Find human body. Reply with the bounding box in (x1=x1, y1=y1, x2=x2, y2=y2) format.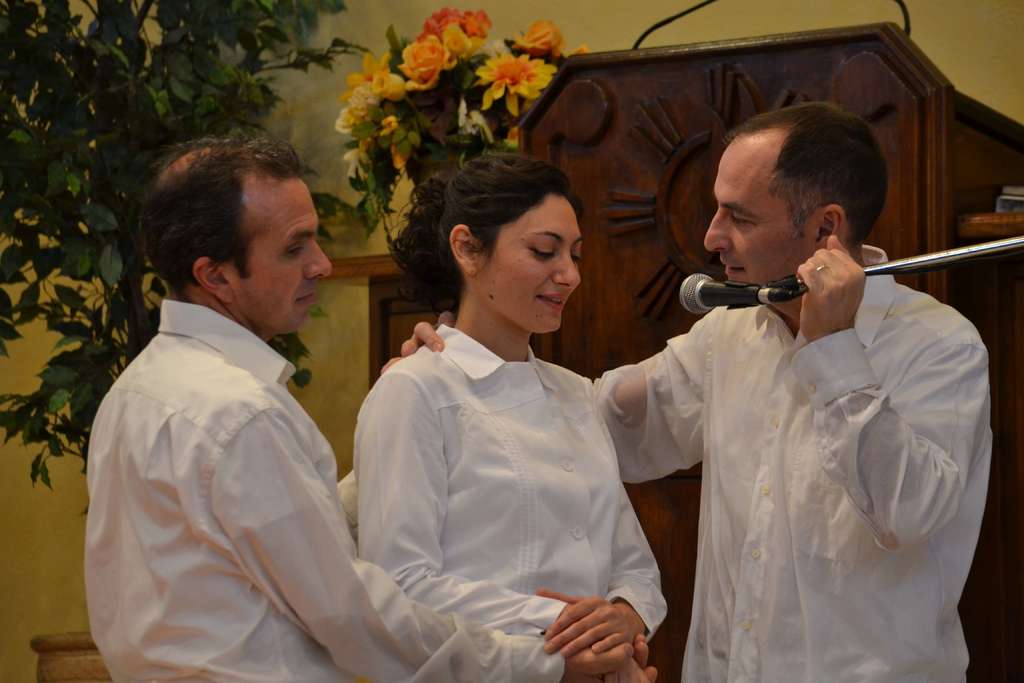
(x1=374, y1=245, x2=996, y2=682).
